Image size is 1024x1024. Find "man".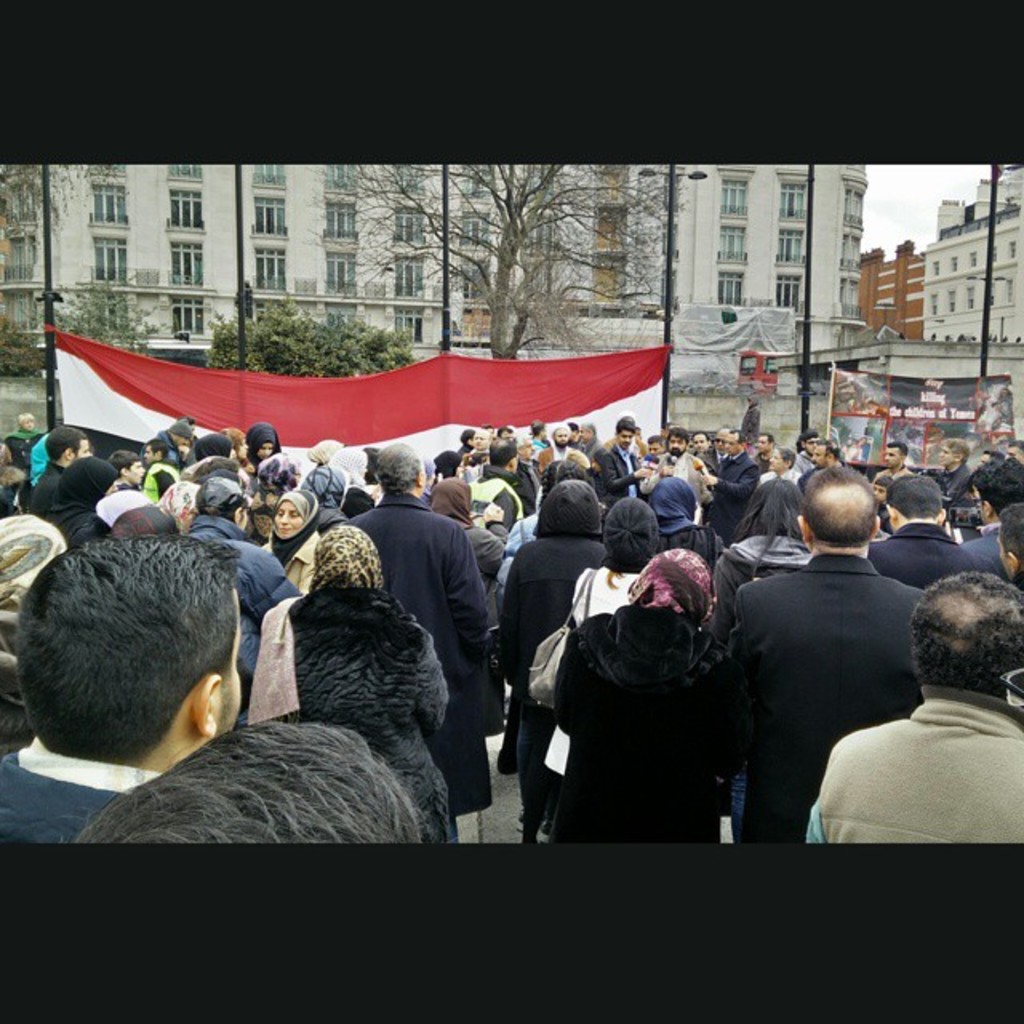
538, 418, 581, 477.
